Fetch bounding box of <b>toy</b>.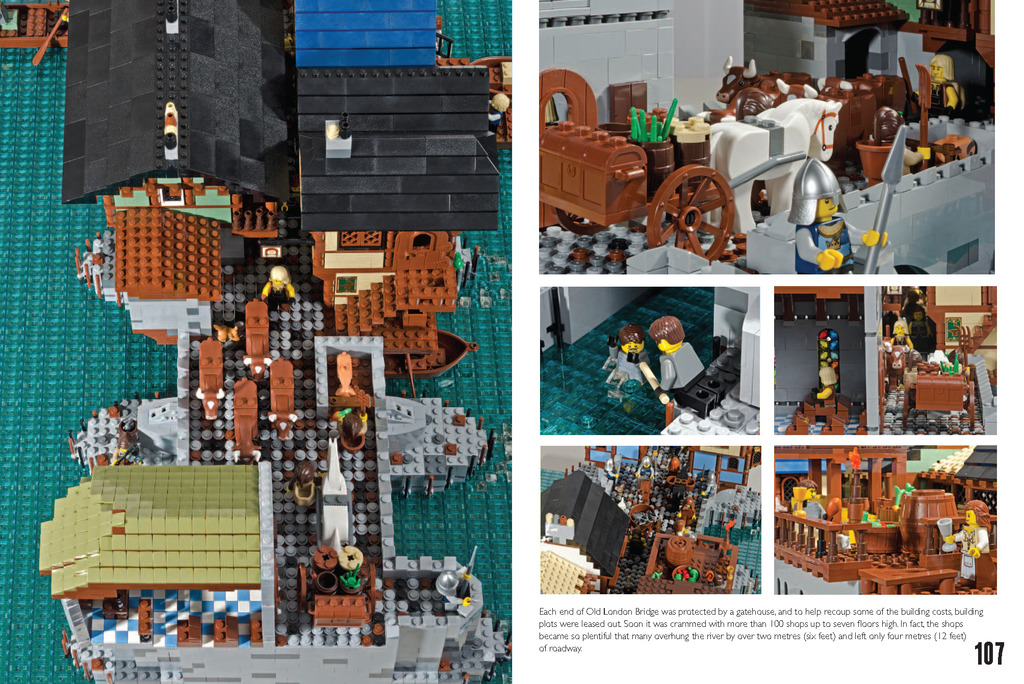
Bbox: x1=328 y1=541 x2=371 y2=603.
